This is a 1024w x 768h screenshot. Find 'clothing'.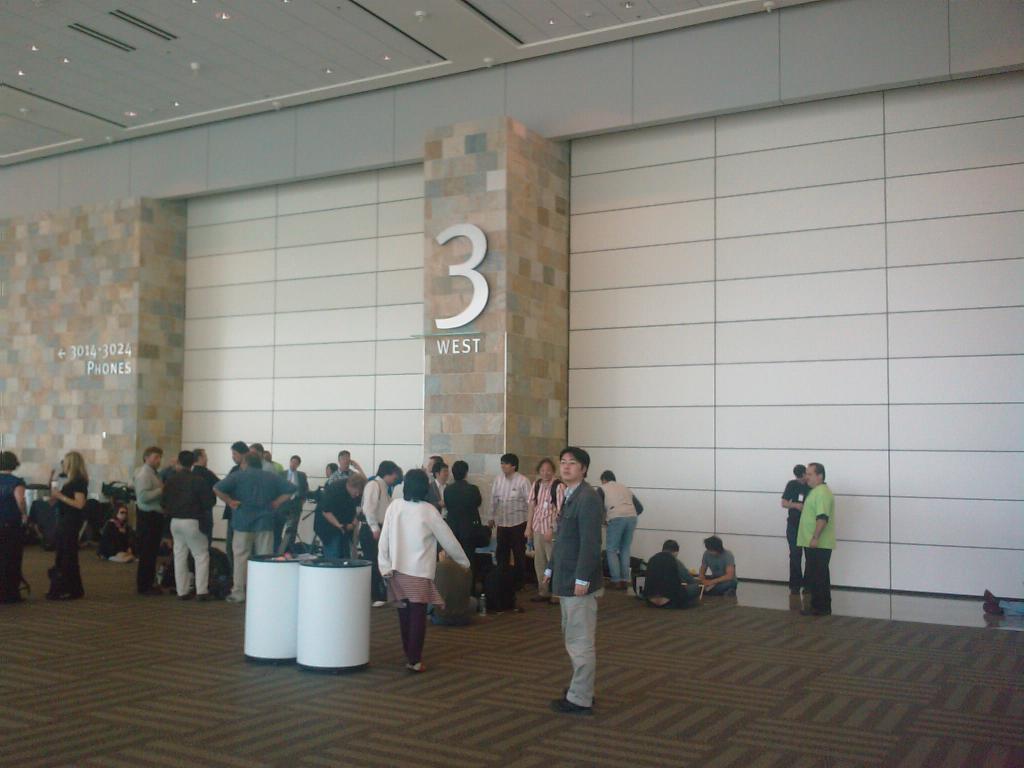
Bounding box: [0,468,22,611].
